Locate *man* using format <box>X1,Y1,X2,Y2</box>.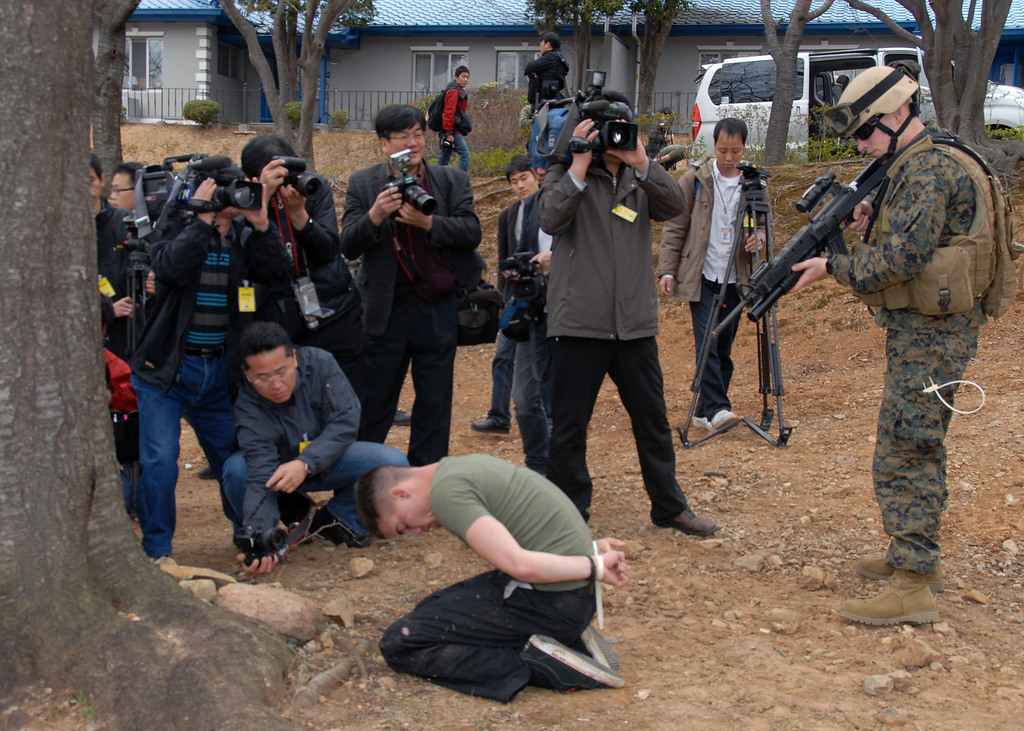
<box>516,96,705,554</box>.
